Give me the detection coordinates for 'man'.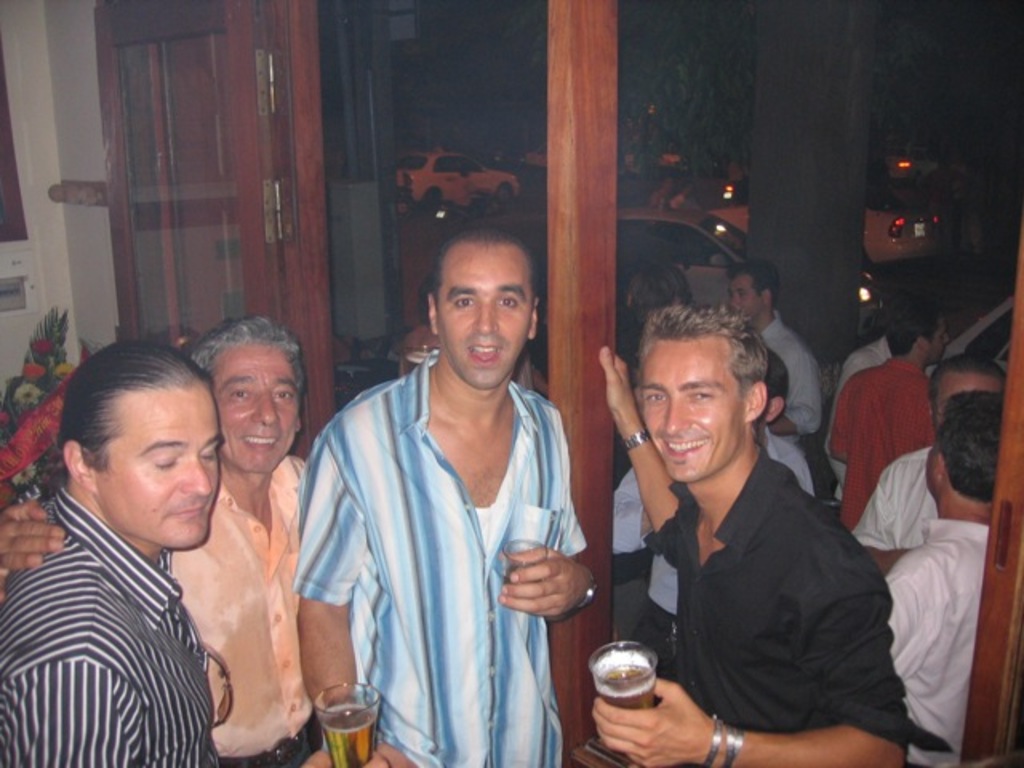
rect(880, 384, 994, 766).
